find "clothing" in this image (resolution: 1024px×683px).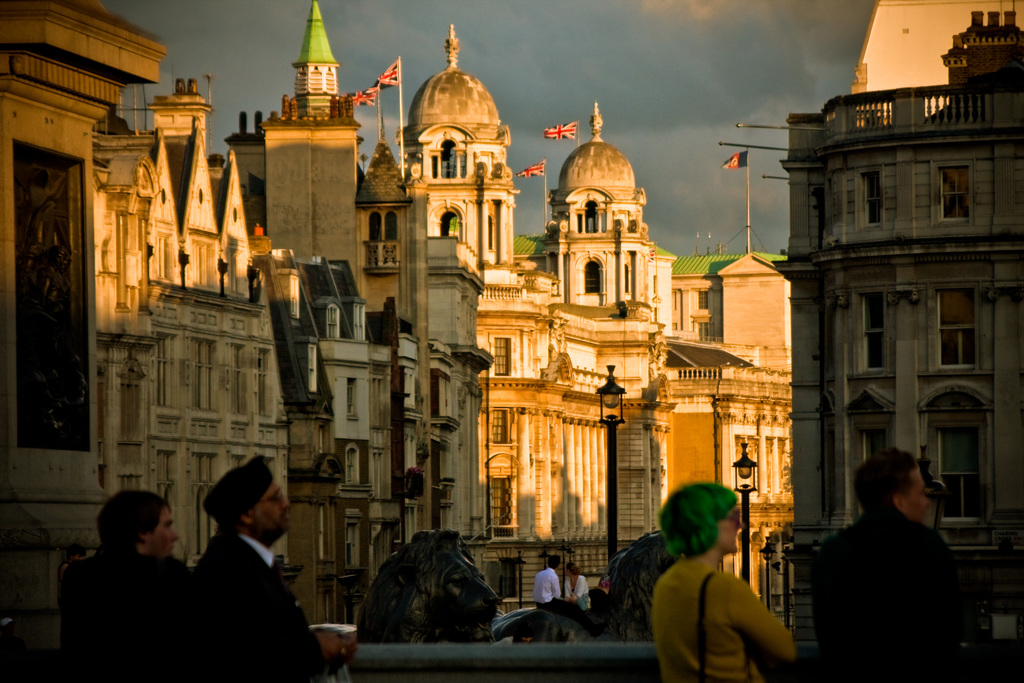
{"x1": 195, "y1": 532, "x2": 325, "y2": 682}.
